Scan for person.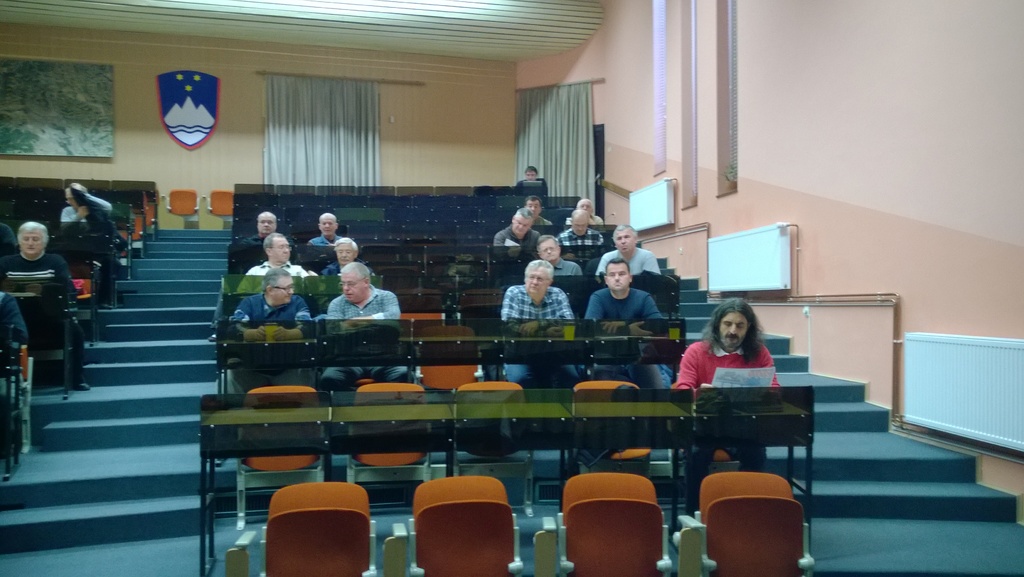
Scan result: 0 288 29 369.
